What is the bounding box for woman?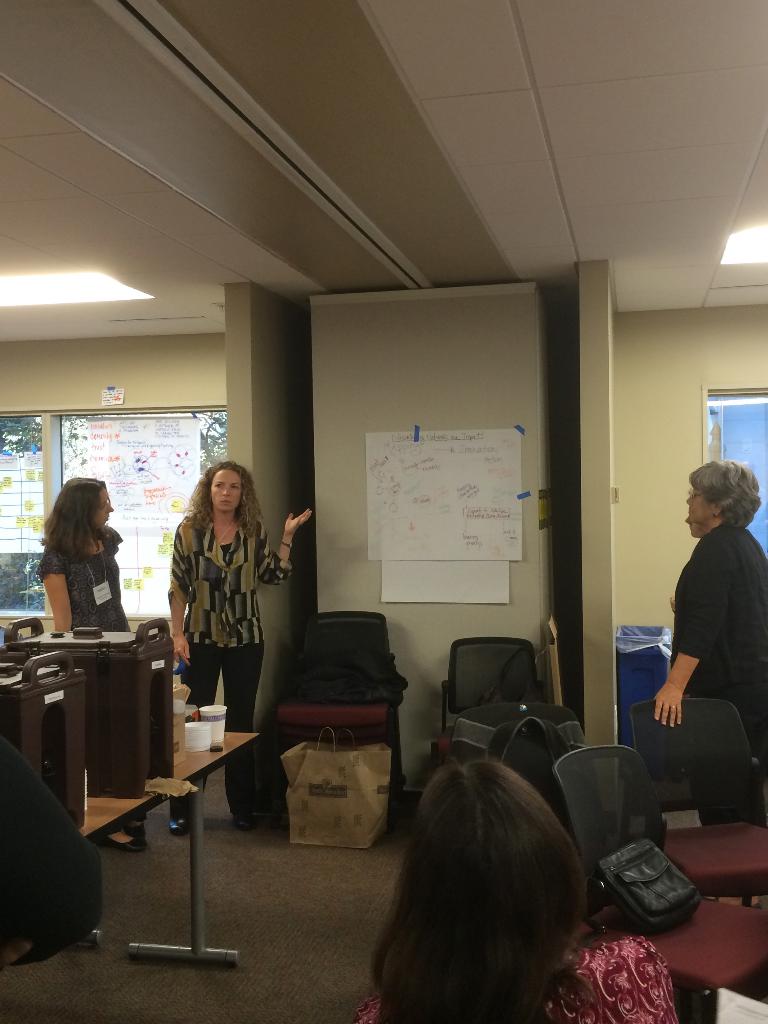
bbox(362, 756, 677, 1023).
